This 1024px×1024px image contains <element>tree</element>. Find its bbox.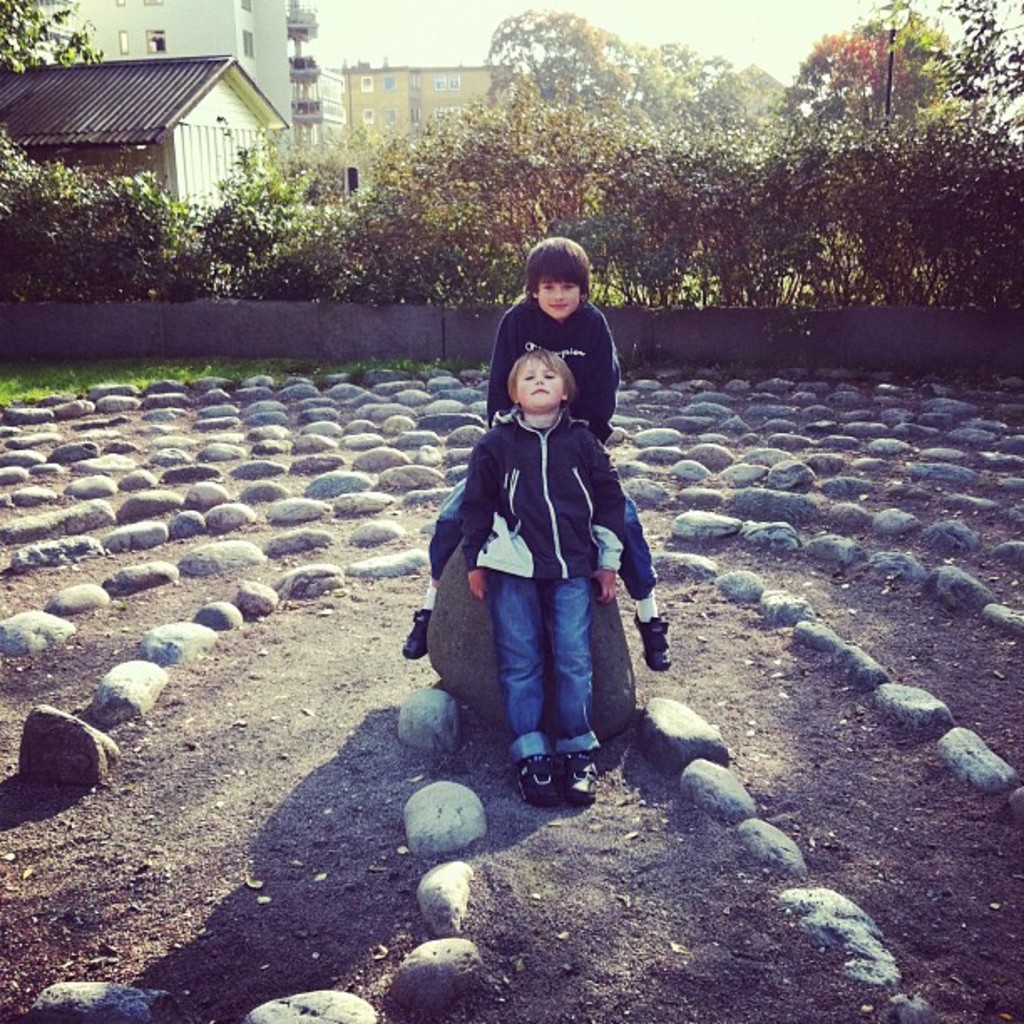
223,141,358,310.
